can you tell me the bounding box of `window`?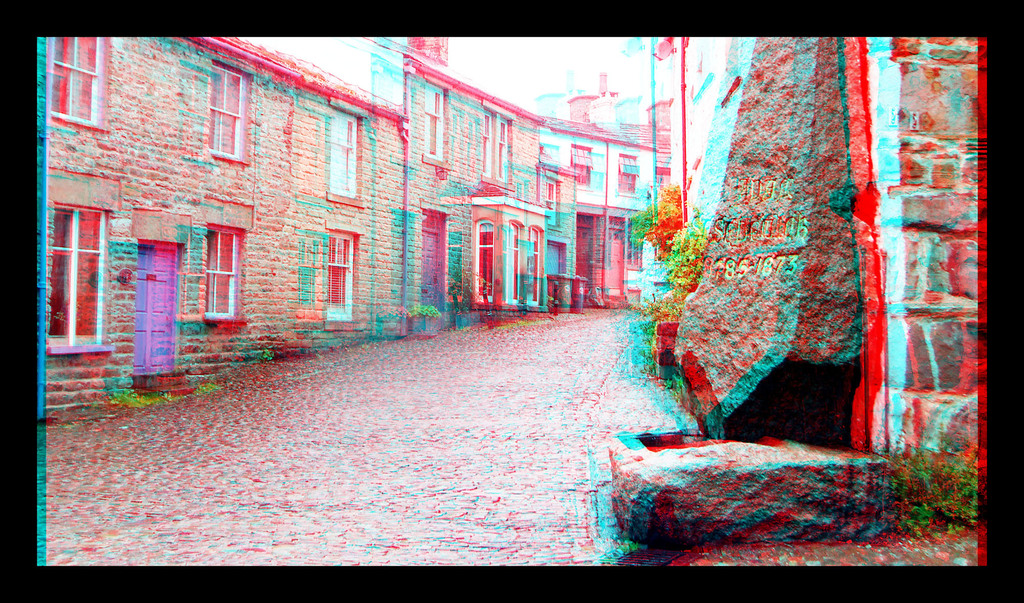
left=483, top=111, right=512, bottom=184.
